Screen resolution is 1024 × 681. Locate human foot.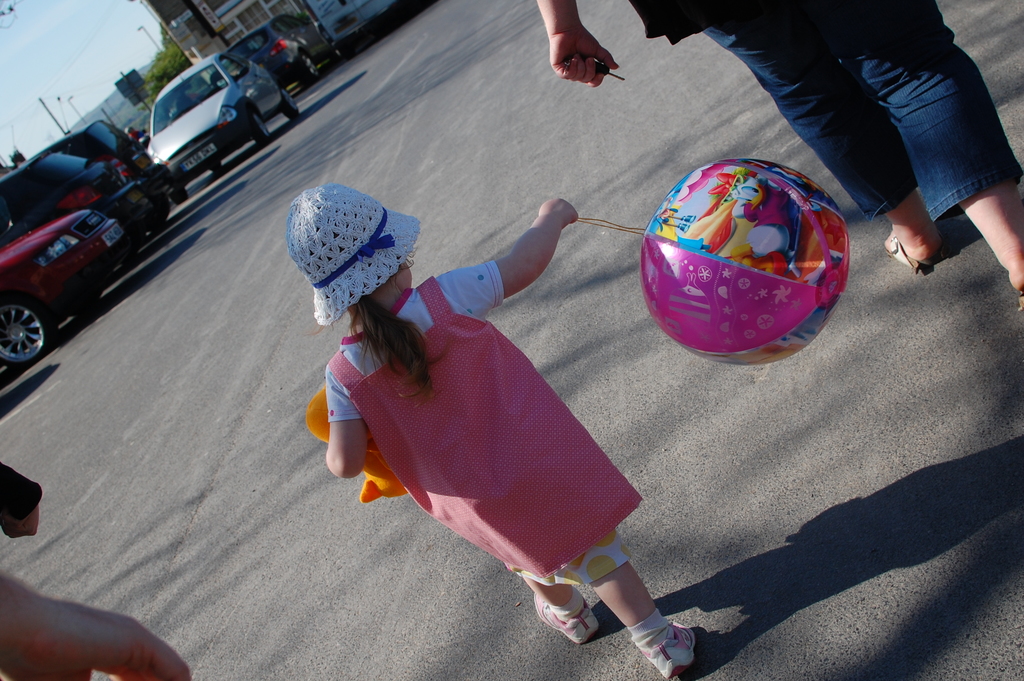
crop(883, 200, 945, 262).
